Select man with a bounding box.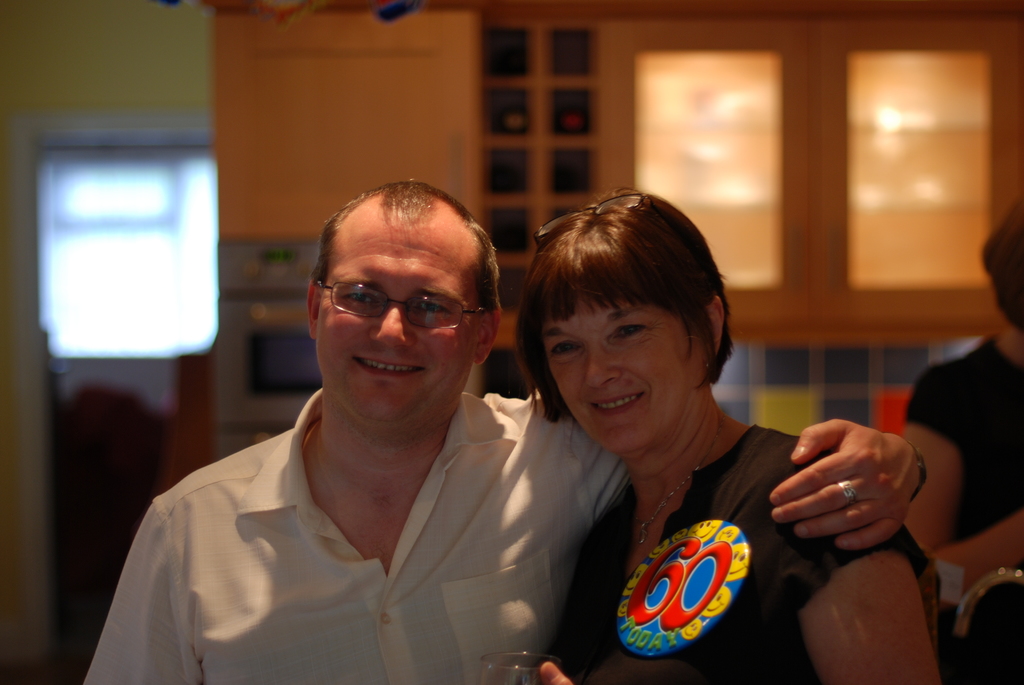
x1=97 y1=163 x2=635 y2=680.
